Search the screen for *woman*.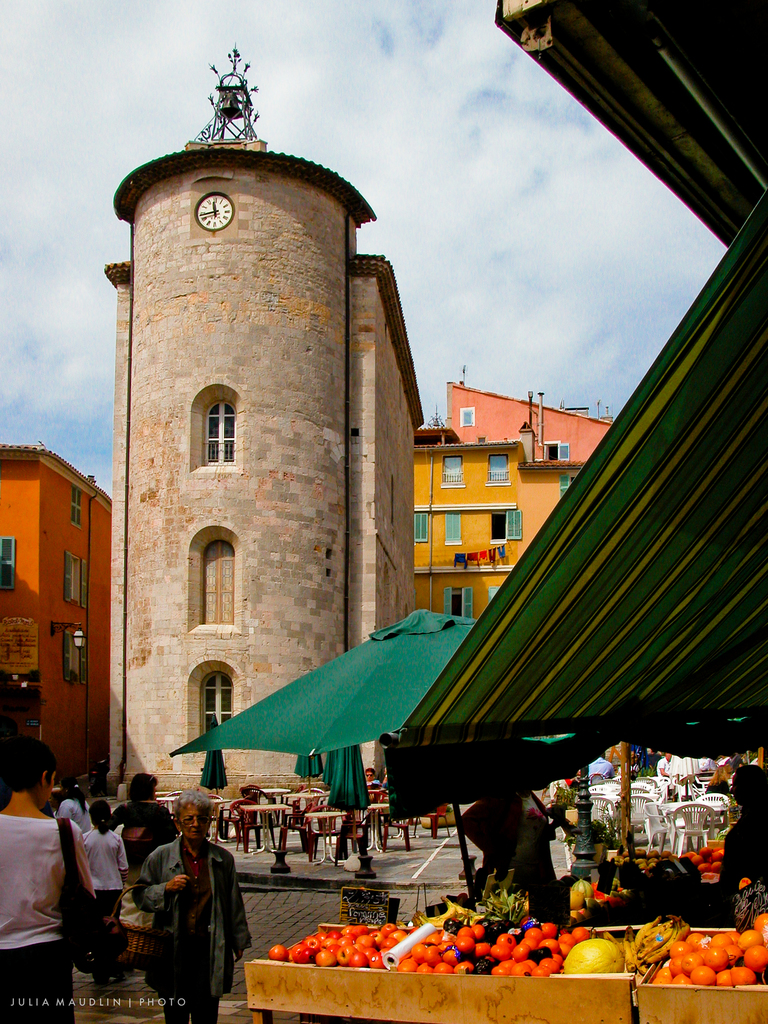
Found at bbox(77, 805, 135, 998).
